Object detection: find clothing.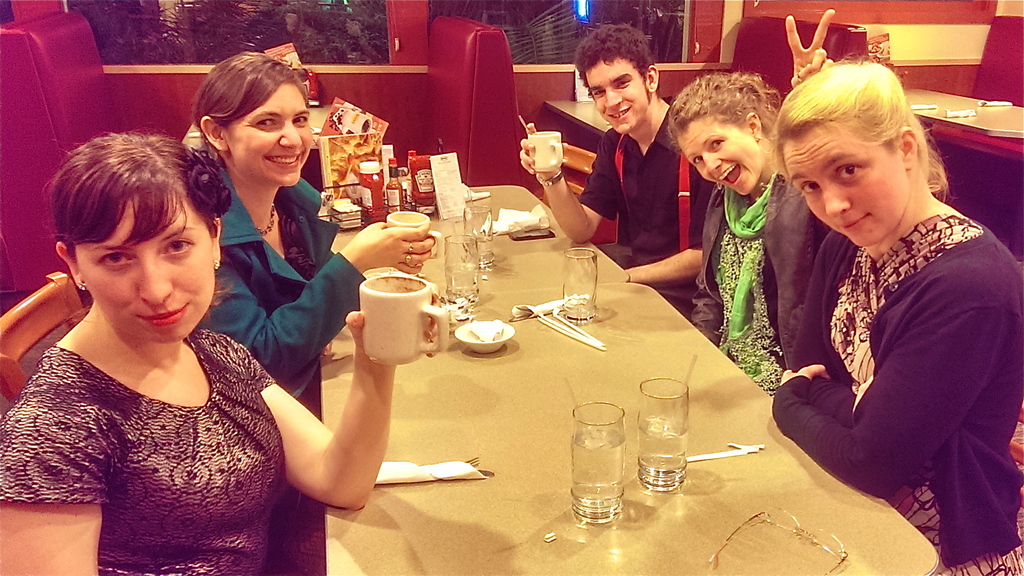
578,104,716,320.
